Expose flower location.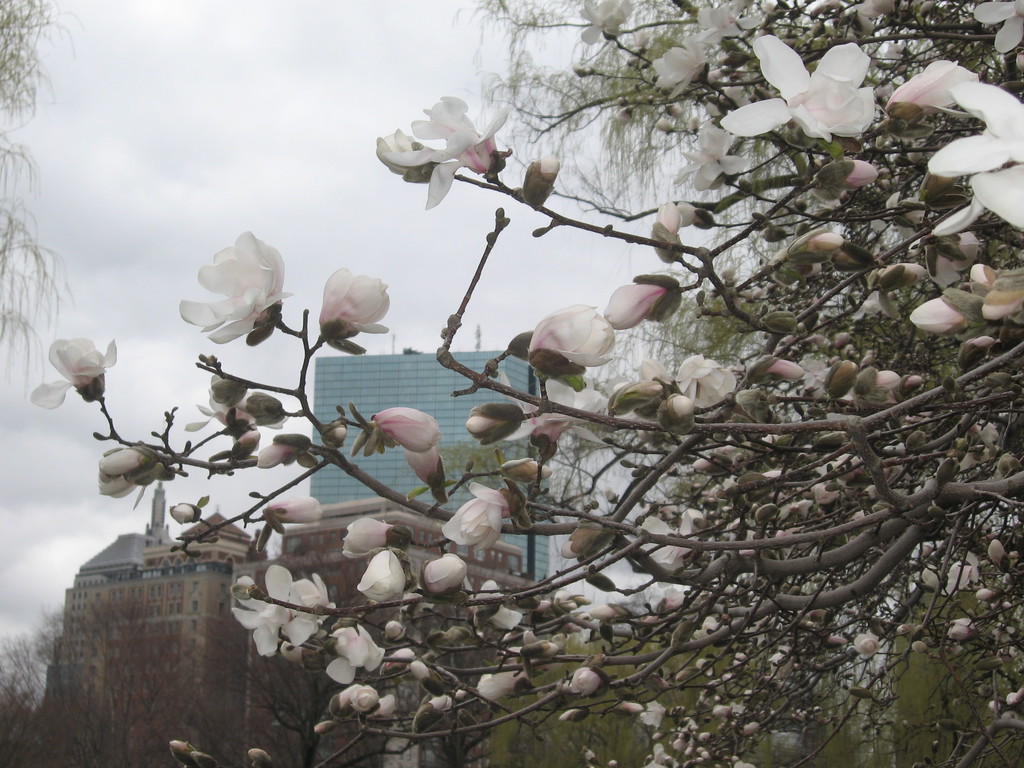
Exposed at (left=323, top=616, right=387, bottom=685).
